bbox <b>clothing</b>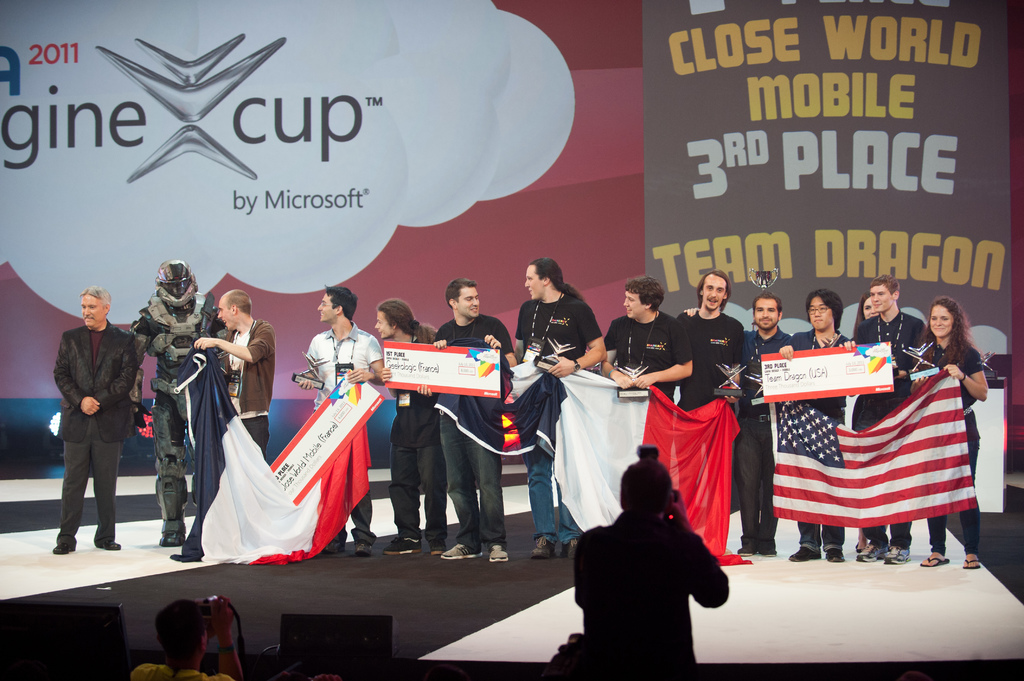
(686,312,741,412)
